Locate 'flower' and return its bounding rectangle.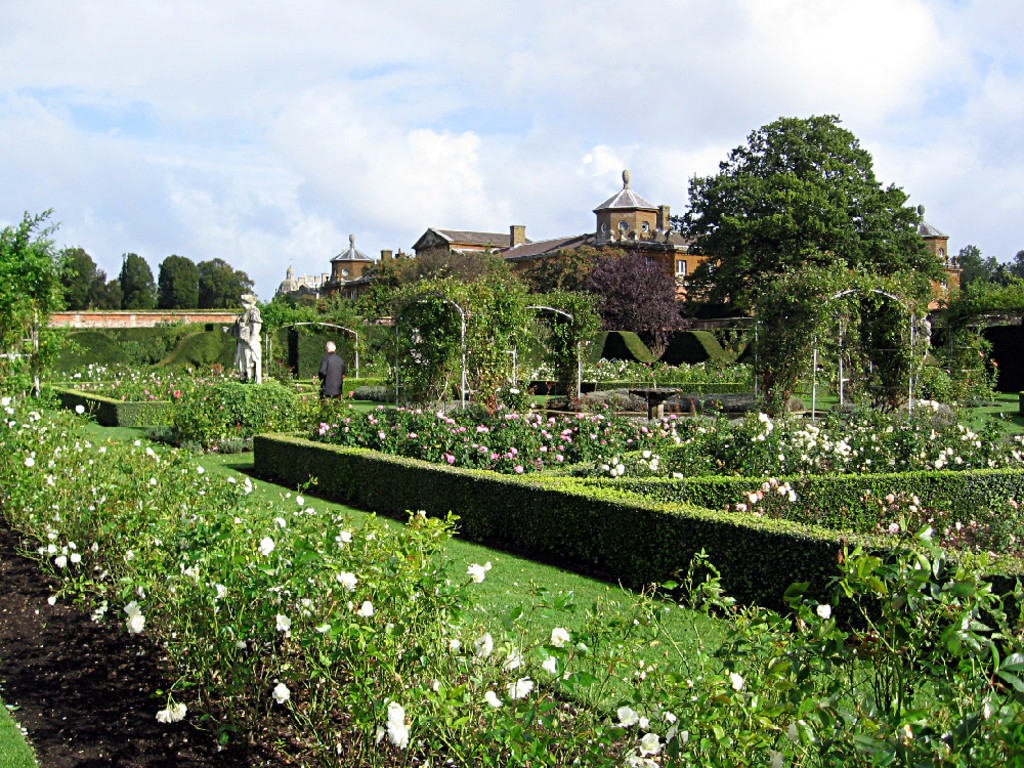
{"x1": 728, "y1": 670, "x2": 751, "y2": 689}.
